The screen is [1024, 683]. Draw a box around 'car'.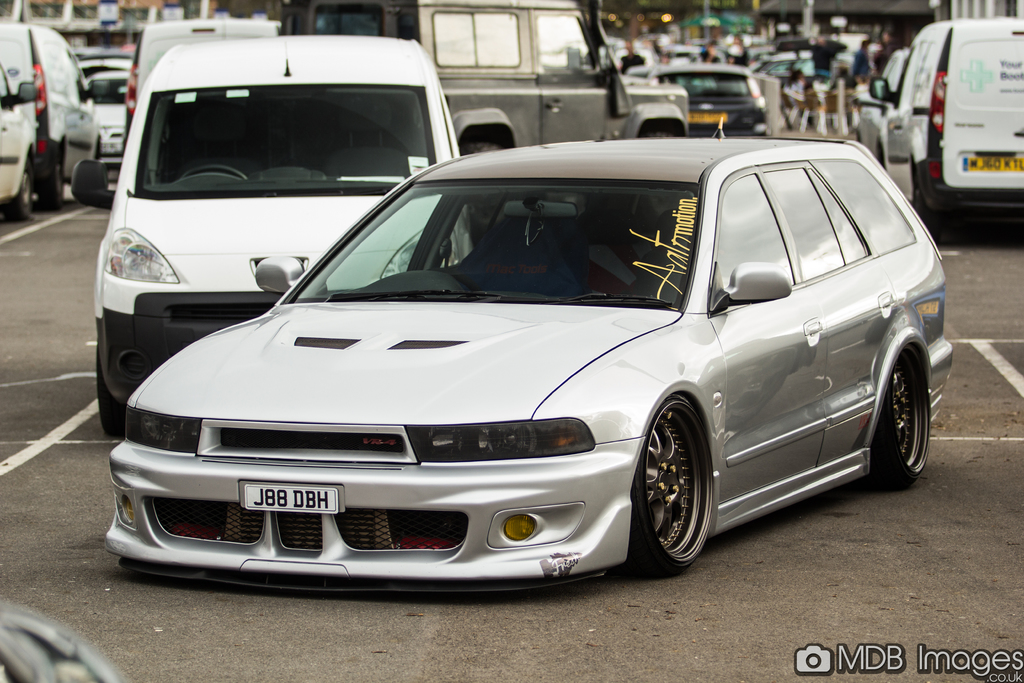
bbox=(106, 109, 938, 613).
